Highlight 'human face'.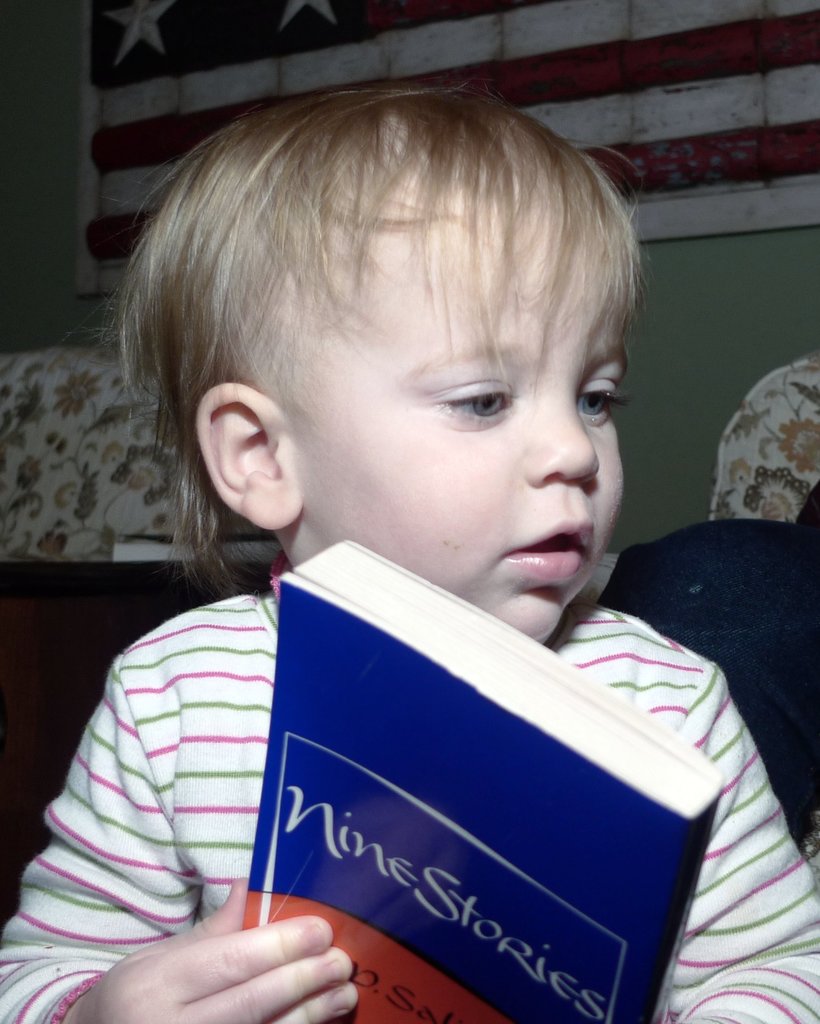
Highlighted region: locate(286, 209, 629, 643).
